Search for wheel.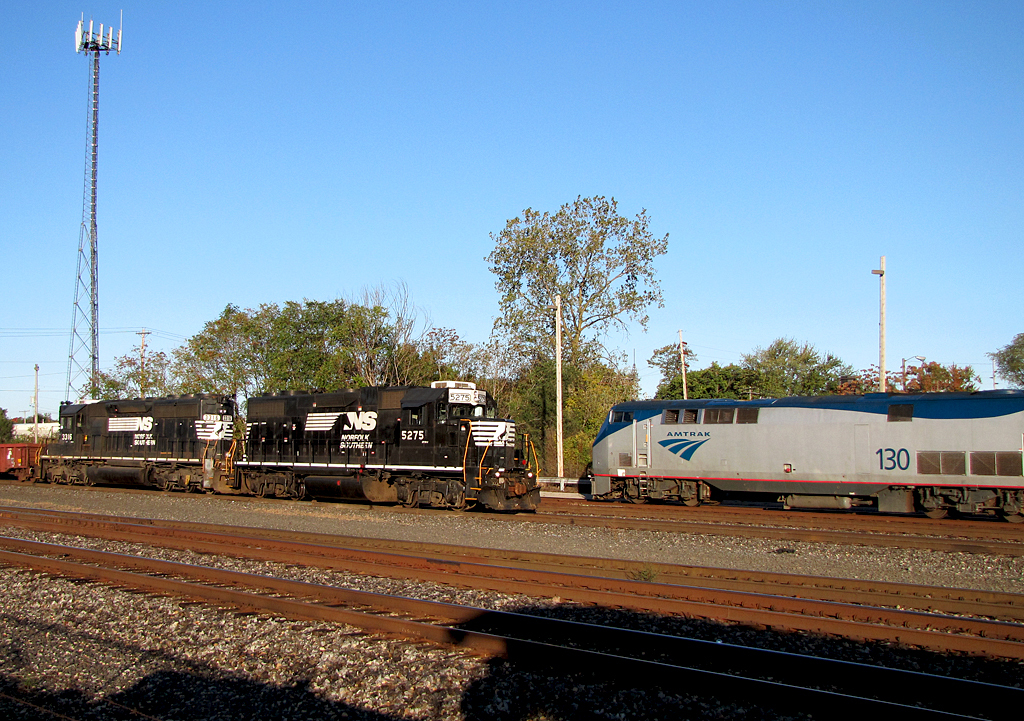
Found at 682,488,692,505.
